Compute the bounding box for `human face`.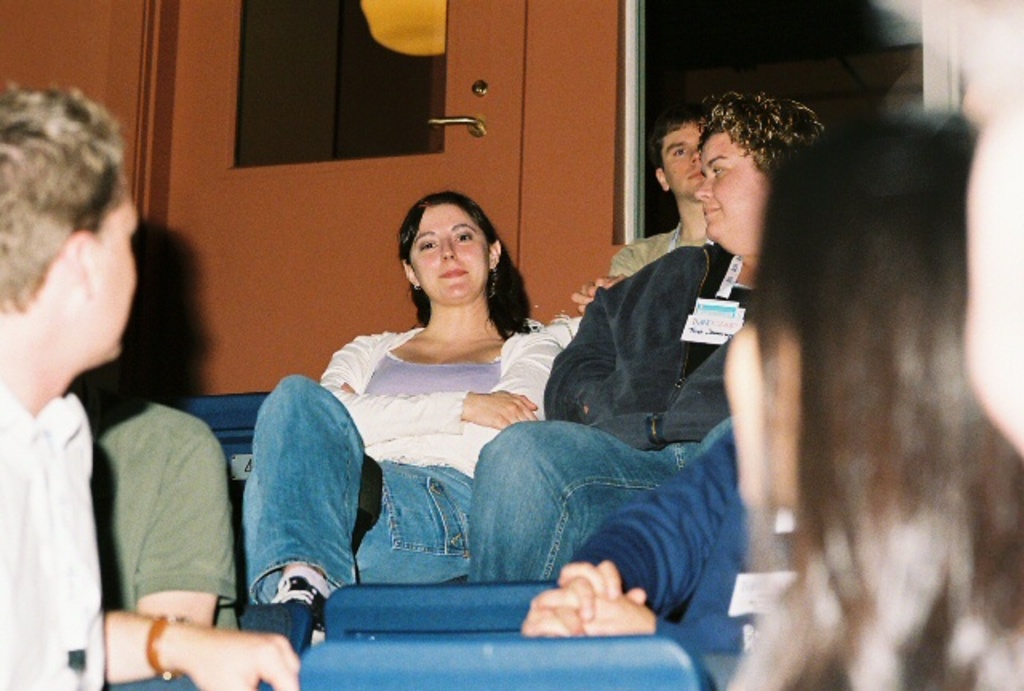
[413, 203, 486, 301].
